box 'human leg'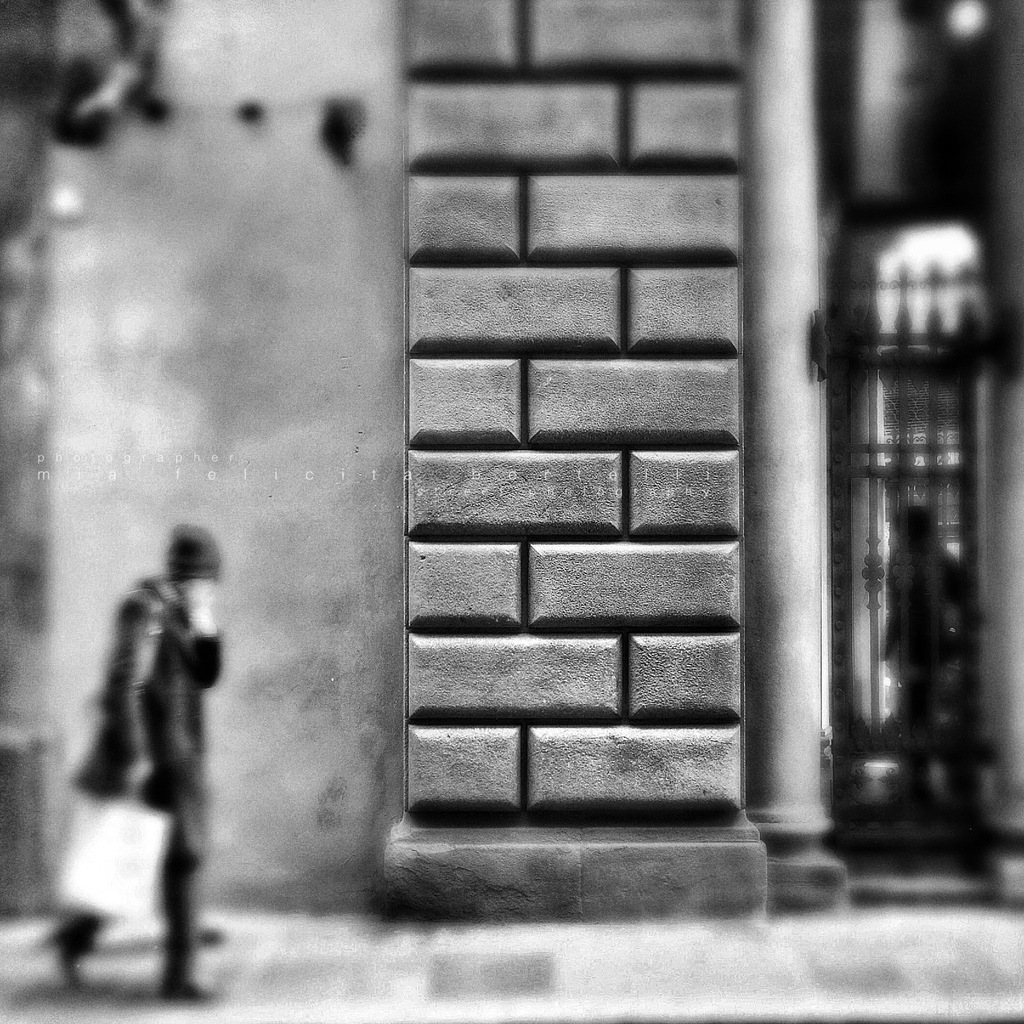
box=[157, 778, 214, 998]
